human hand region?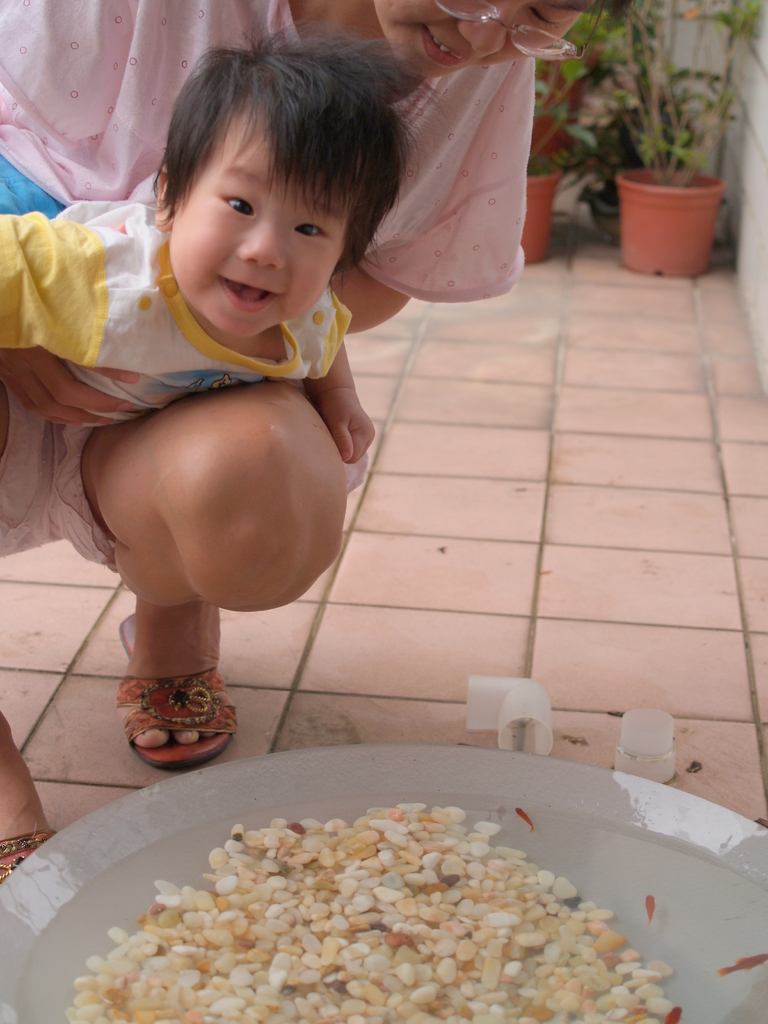
[x1=310, y1=364, x2=388, y2=468]
